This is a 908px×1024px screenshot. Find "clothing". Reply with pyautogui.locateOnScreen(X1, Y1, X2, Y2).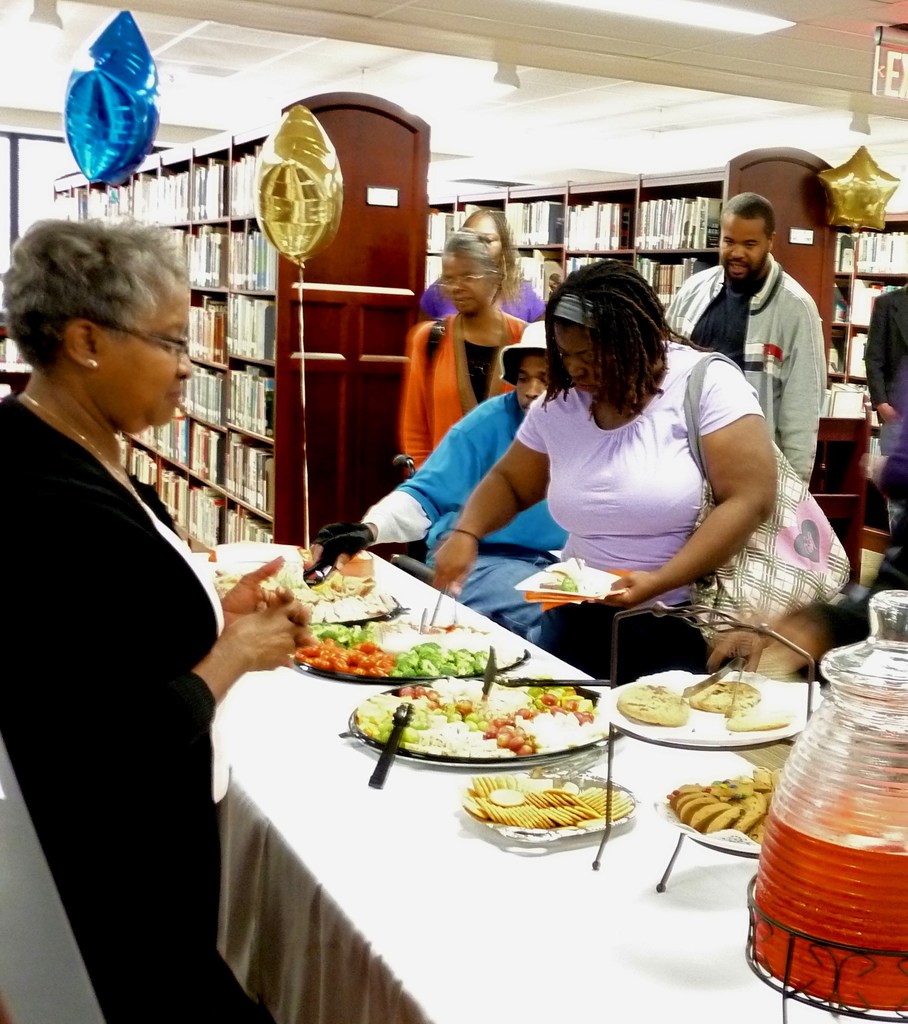
pyautogui.locateOnScreen(864, 283, 907, 596).
